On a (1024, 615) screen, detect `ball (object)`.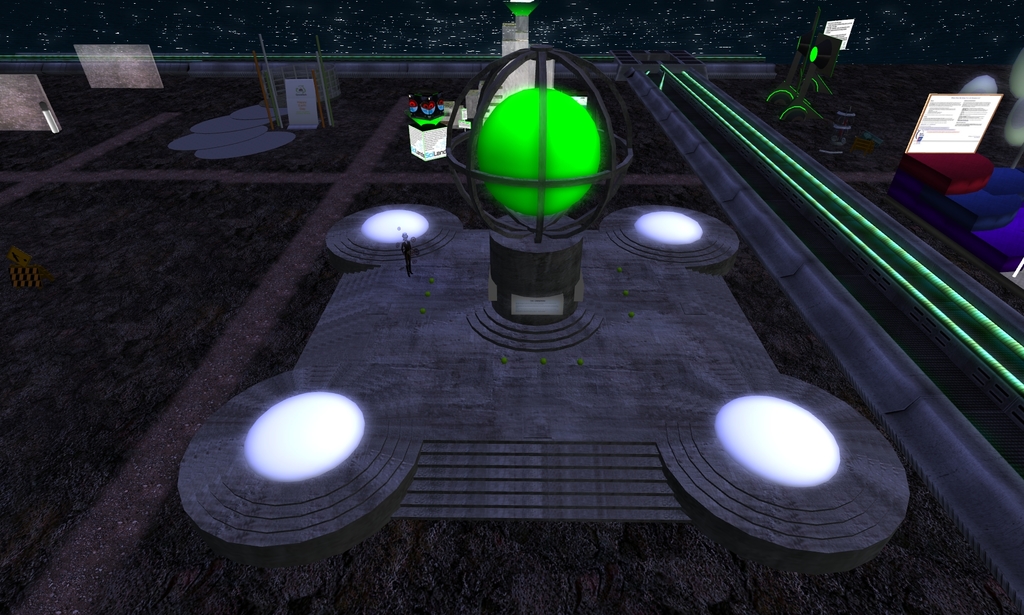
box(476, 86, 600, 216).
